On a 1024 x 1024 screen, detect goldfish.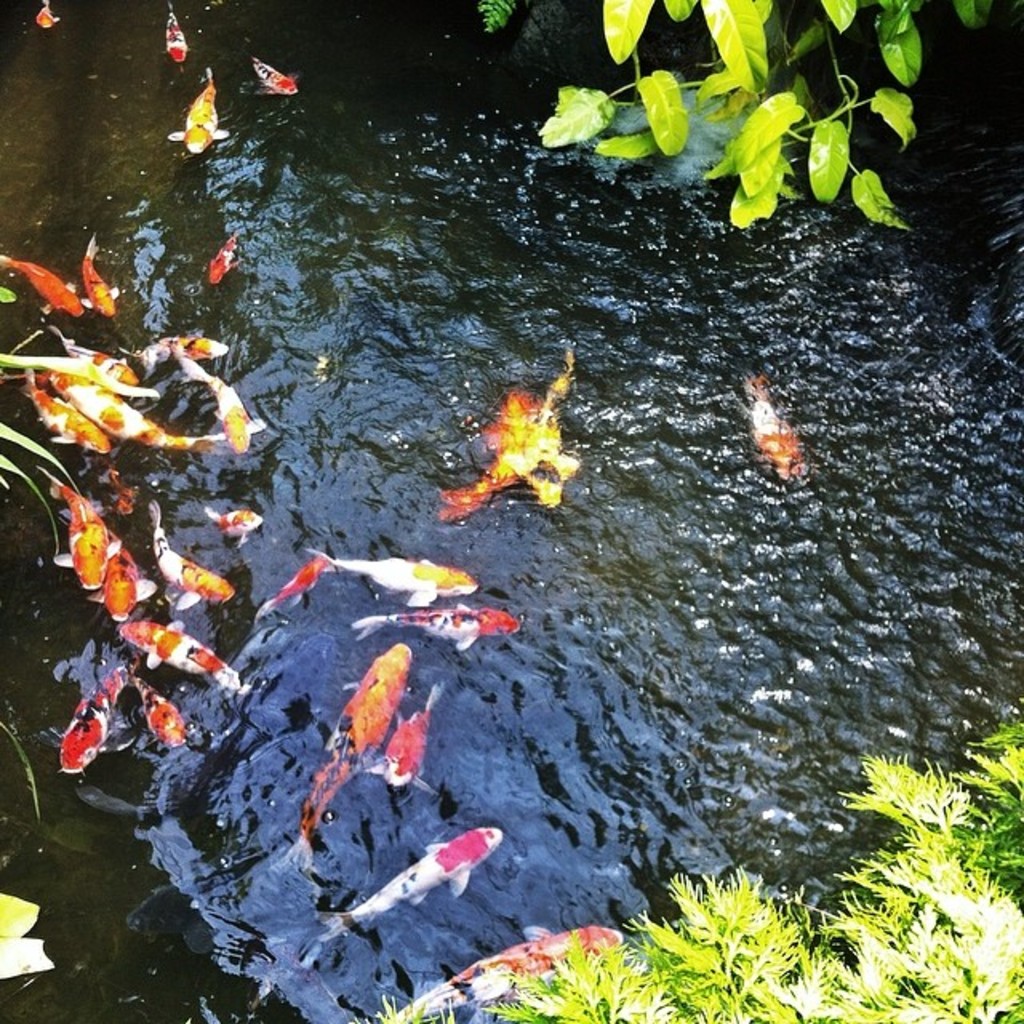
BBox(53, 472, 117, 586).
